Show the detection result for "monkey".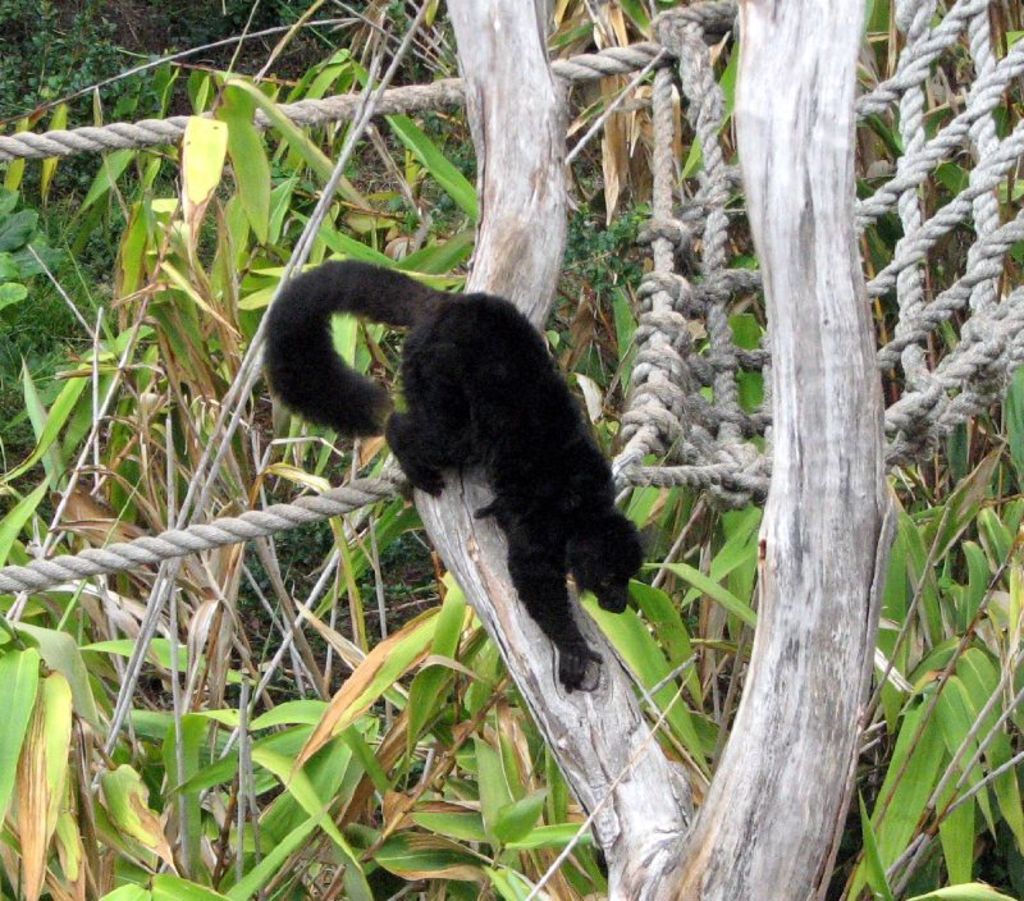
206, 257, 668, 735.
